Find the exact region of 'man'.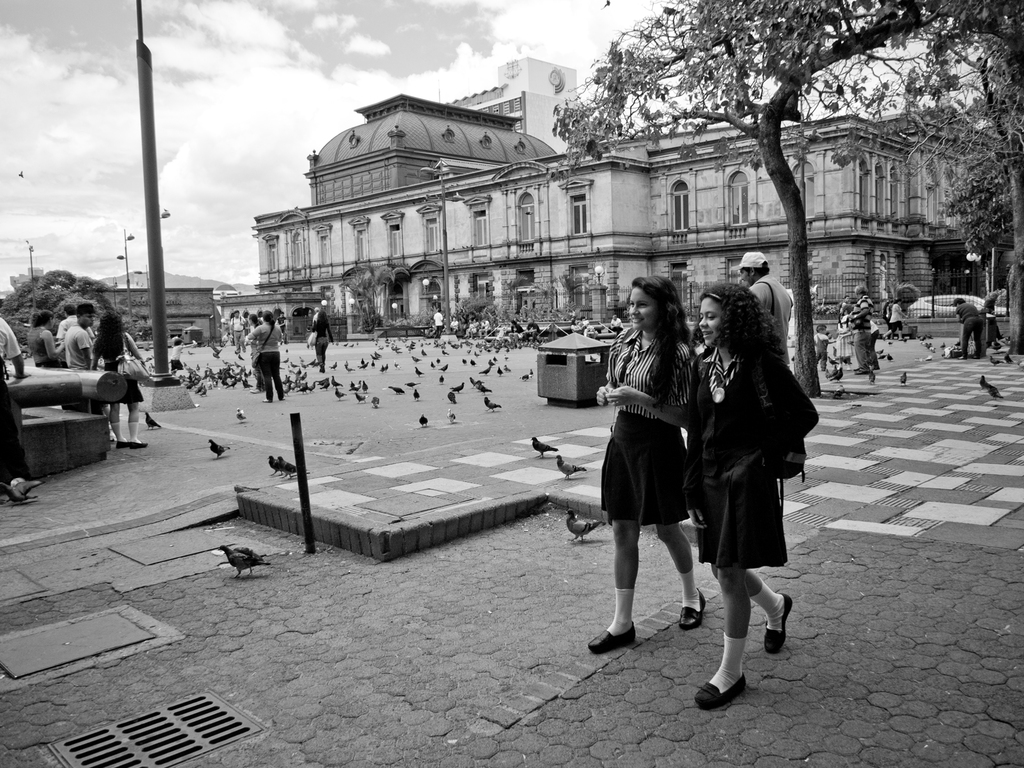
Exact region: rect(609, 312, 624, 334).
